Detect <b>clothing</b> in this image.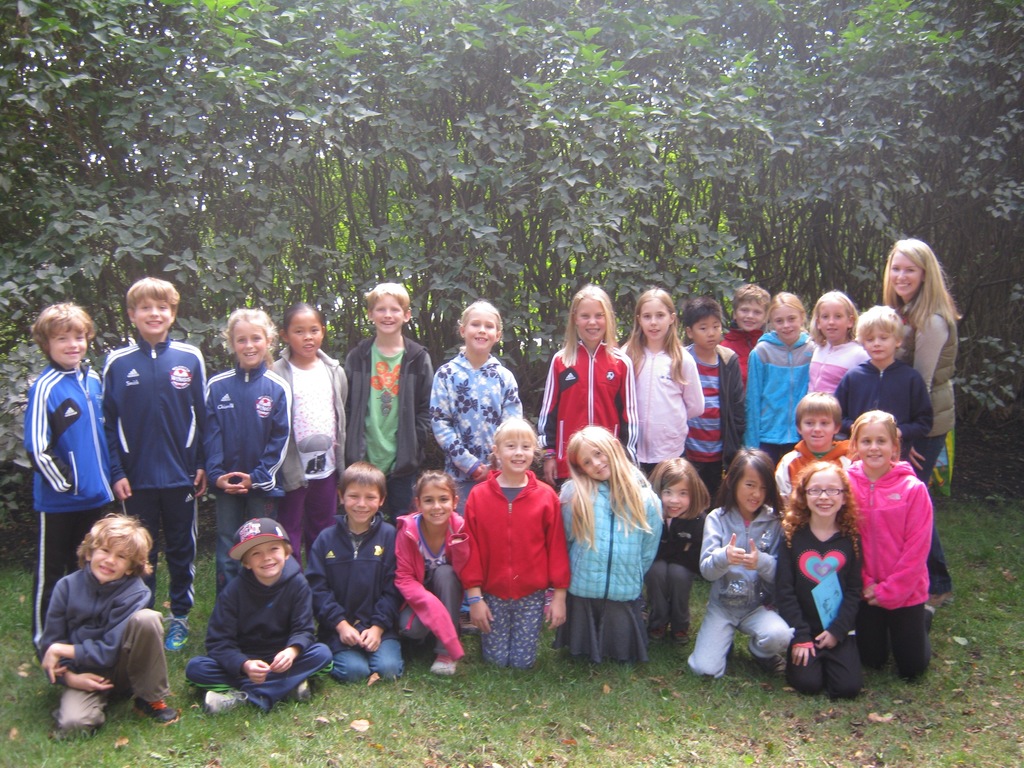
Detection: rect(617, 339, 708, 481).
